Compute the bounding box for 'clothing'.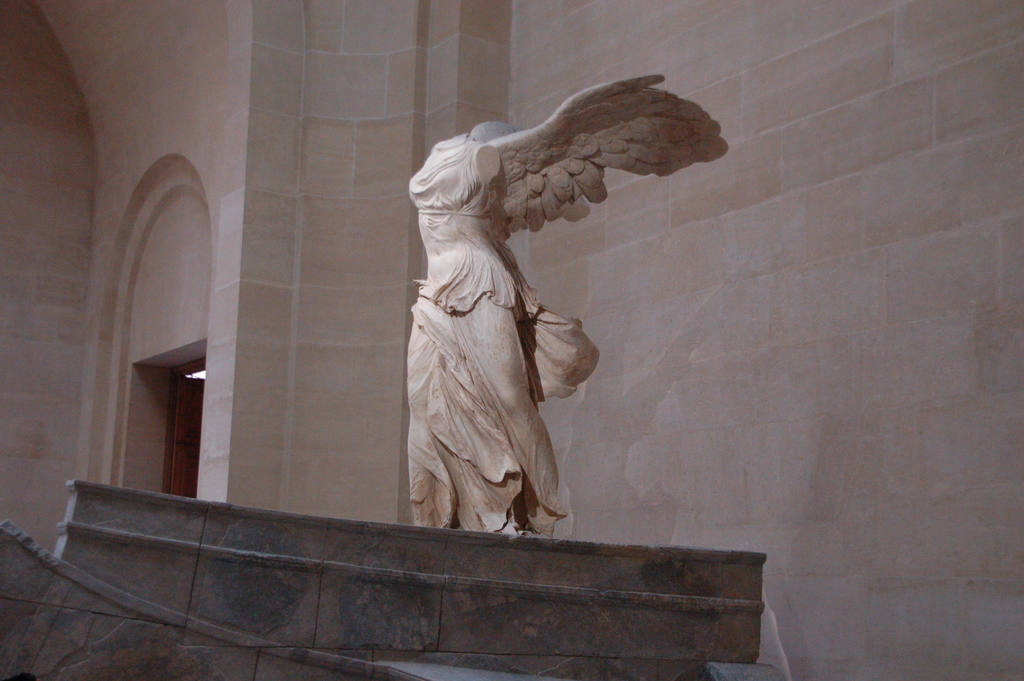
select_region(404, 140, 604, 520).
